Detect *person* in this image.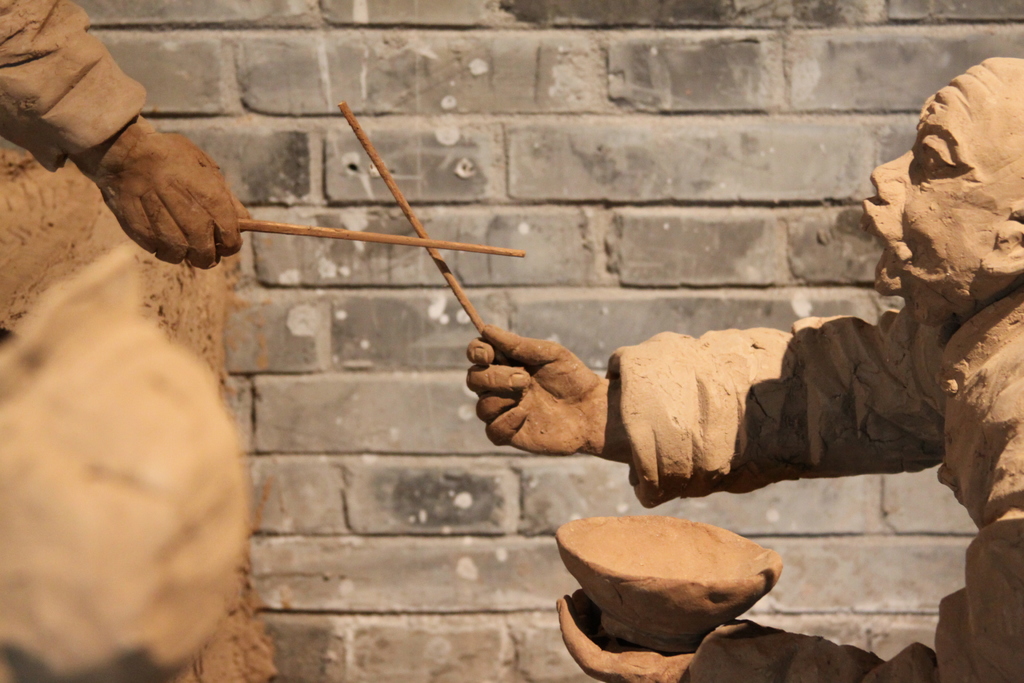
Detection: (469,53,1023,682).
